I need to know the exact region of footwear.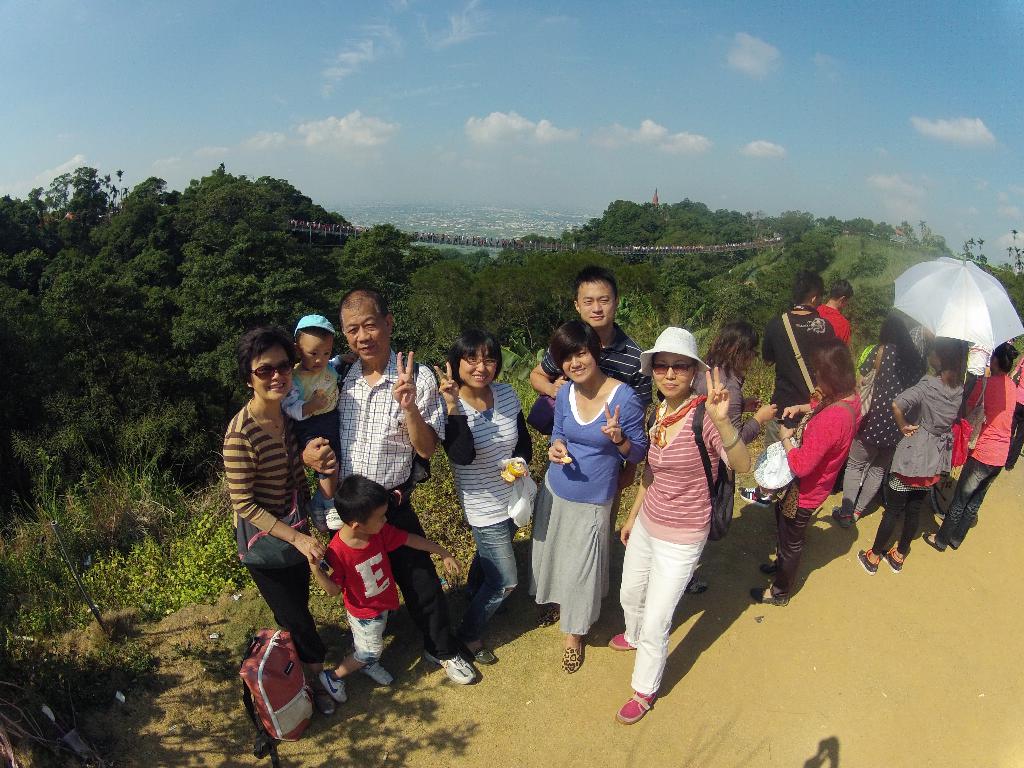
Region: x1=356 y1=661 x2=397 y2=688.
